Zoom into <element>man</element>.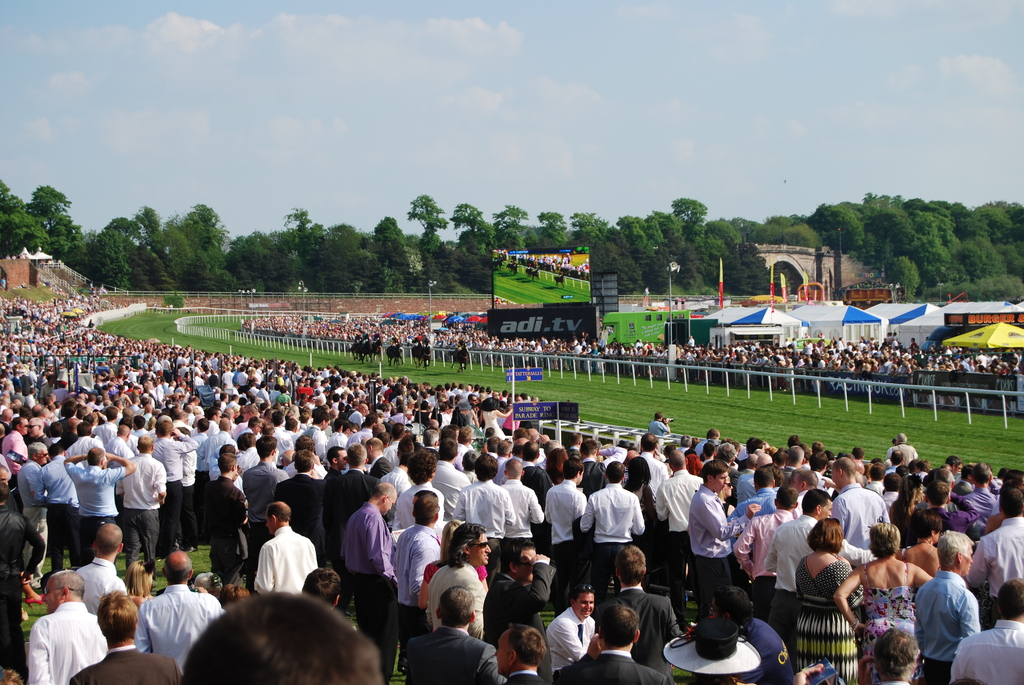
Zoom target: rect(734, 464, 777, 555).
